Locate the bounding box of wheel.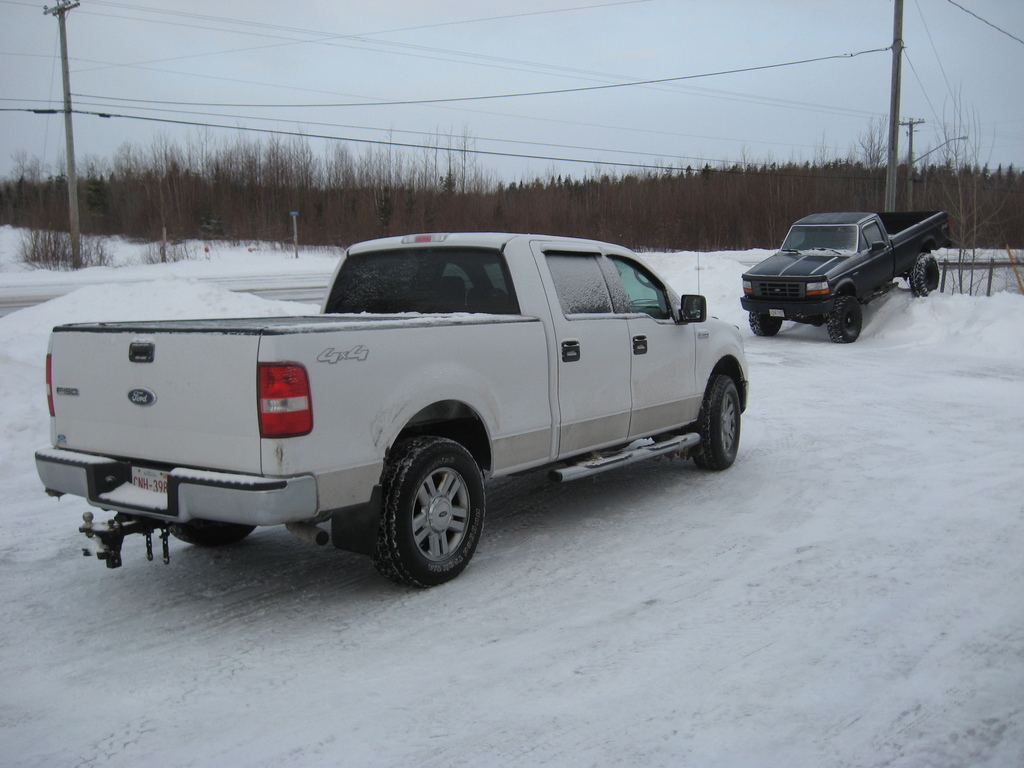
Bounding box: (692,372,744,474).
